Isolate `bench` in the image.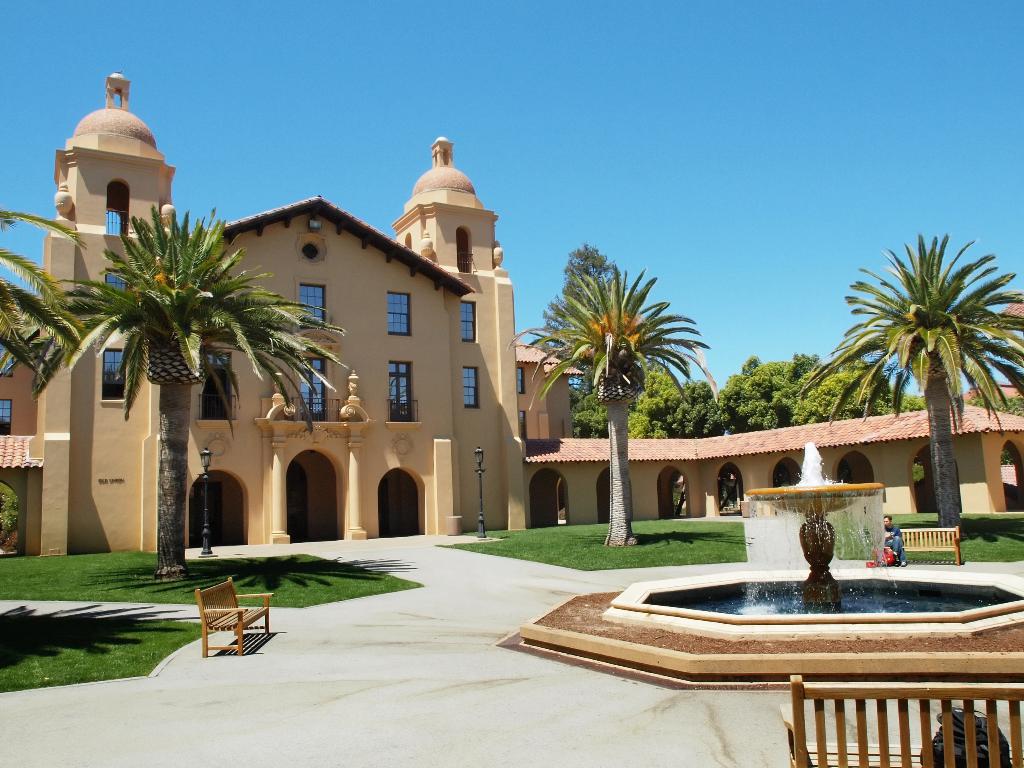
Isolated region: bbox=(778, 675, 1023, 767).
